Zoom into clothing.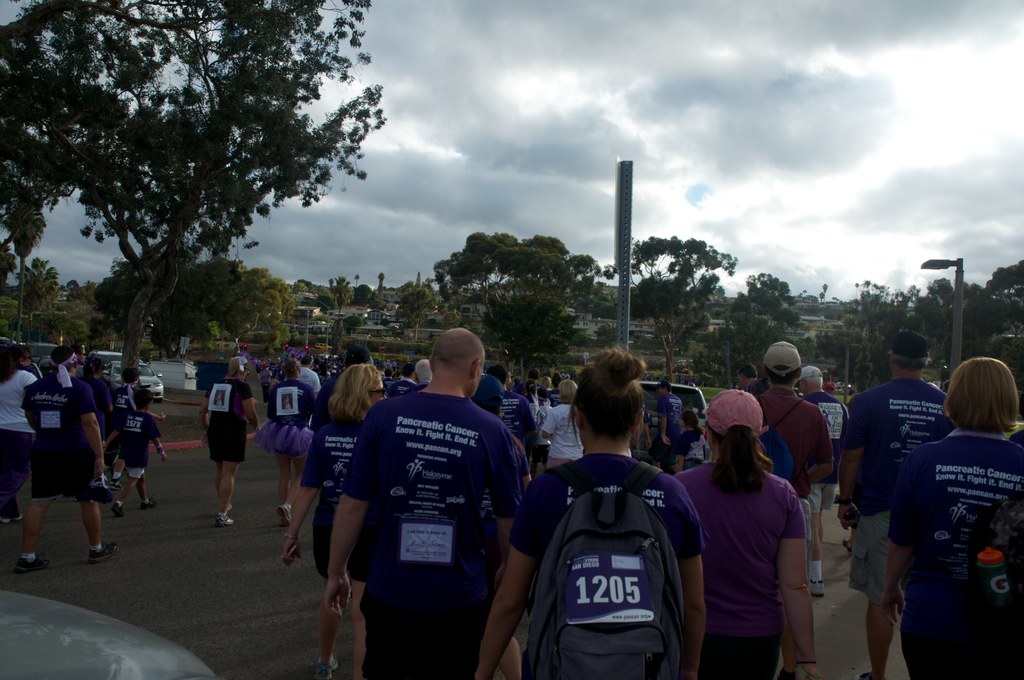
Zoom target: 19:376:97:503.
